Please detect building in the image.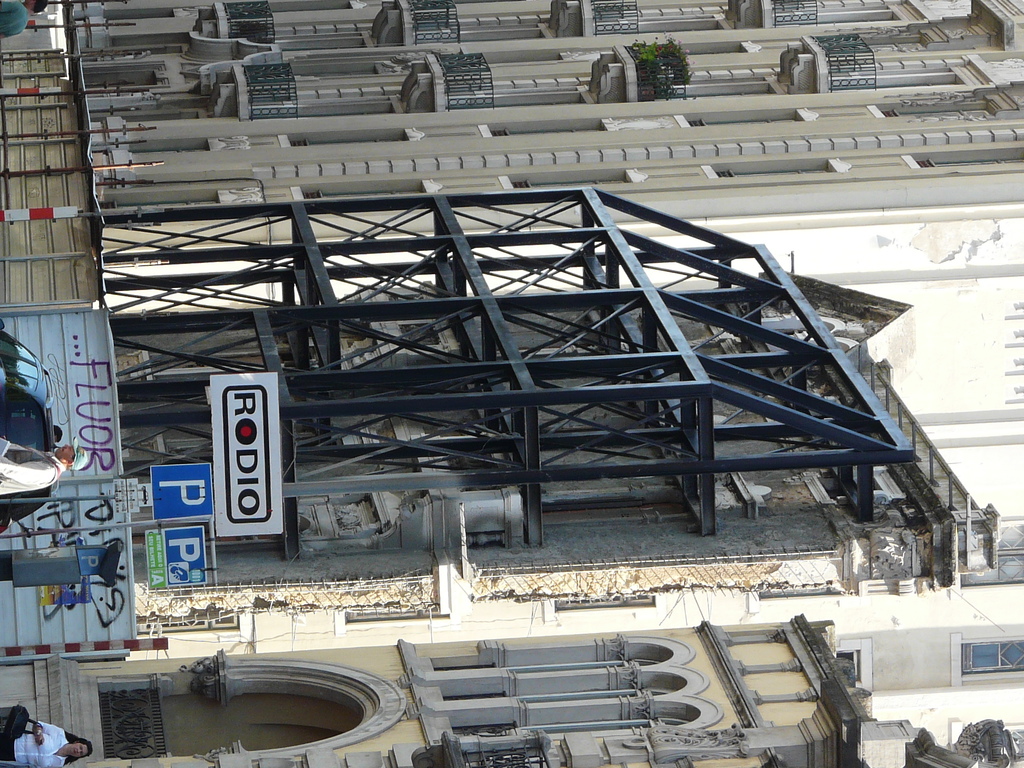
{"left": 102, "top": 216, "right": 1002, "bottom": 662}.
